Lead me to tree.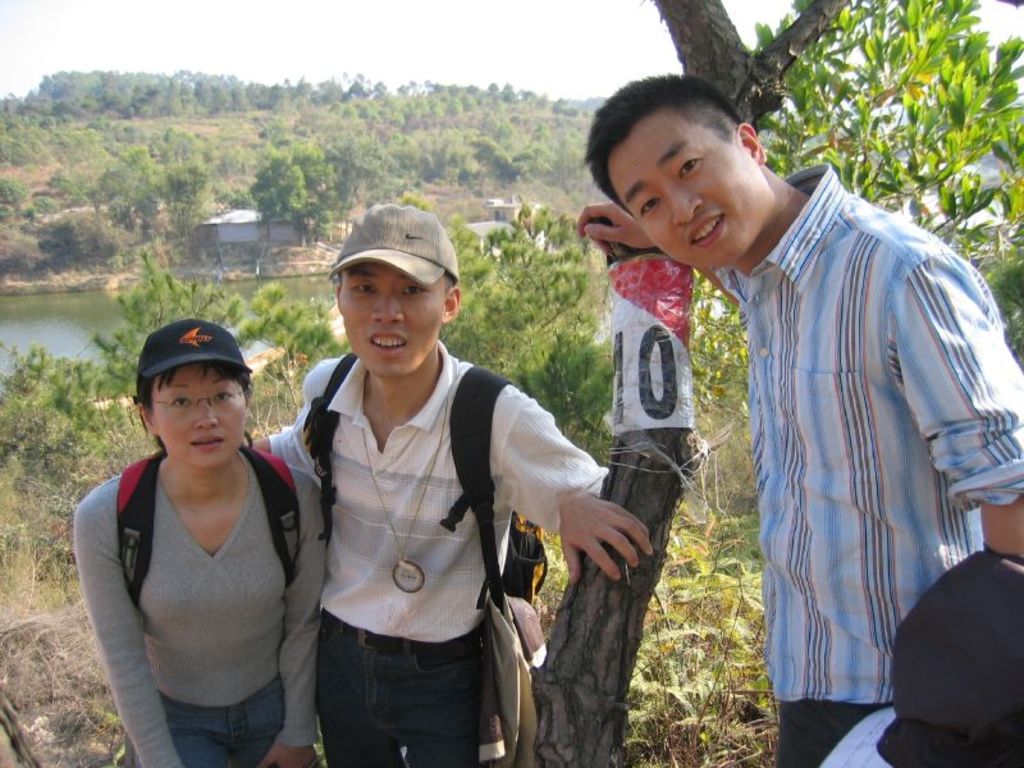
Lead to bbox=(0, 247, 347, 474).
